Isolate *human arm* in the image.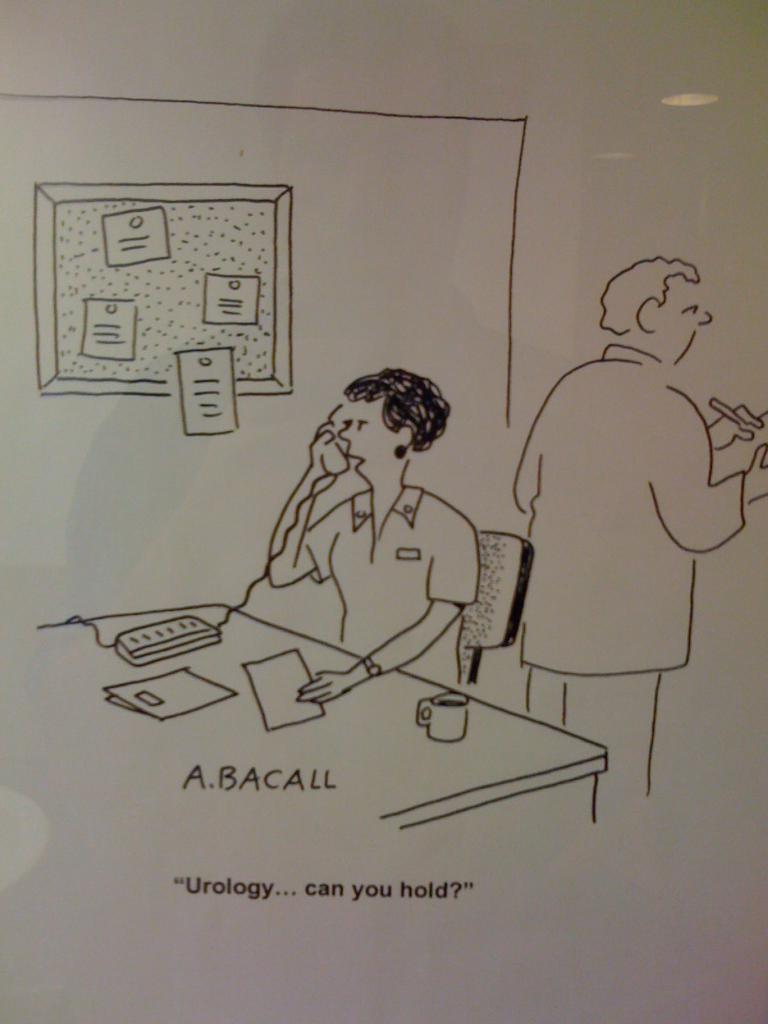
Isolated region: 700:401:761:457.
